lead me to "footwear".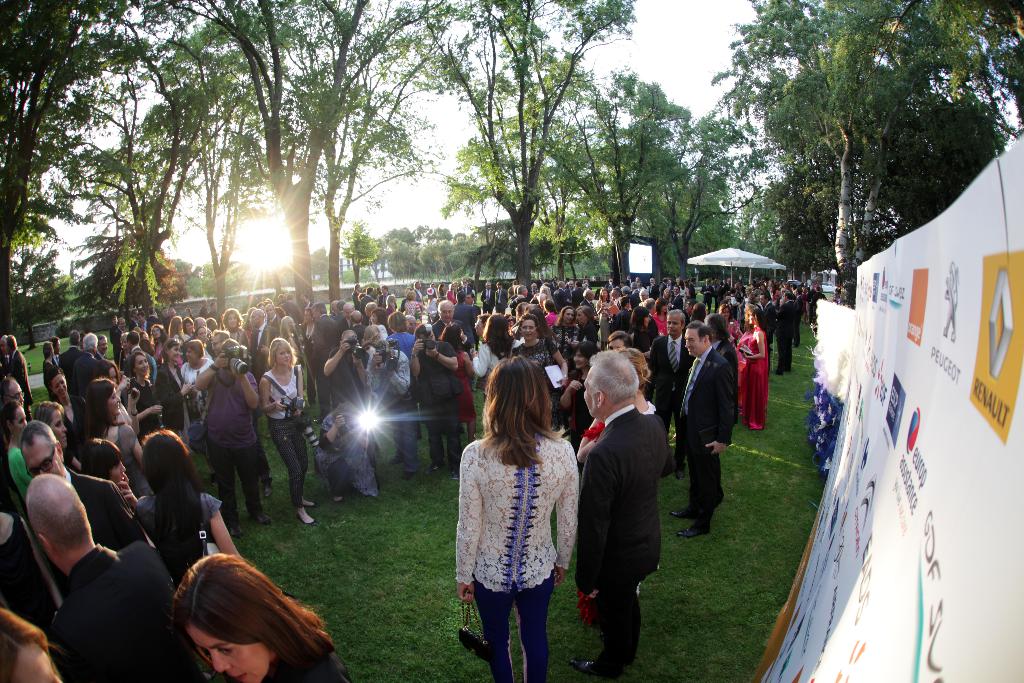
Lead to box(404, 472, 409, 479).
